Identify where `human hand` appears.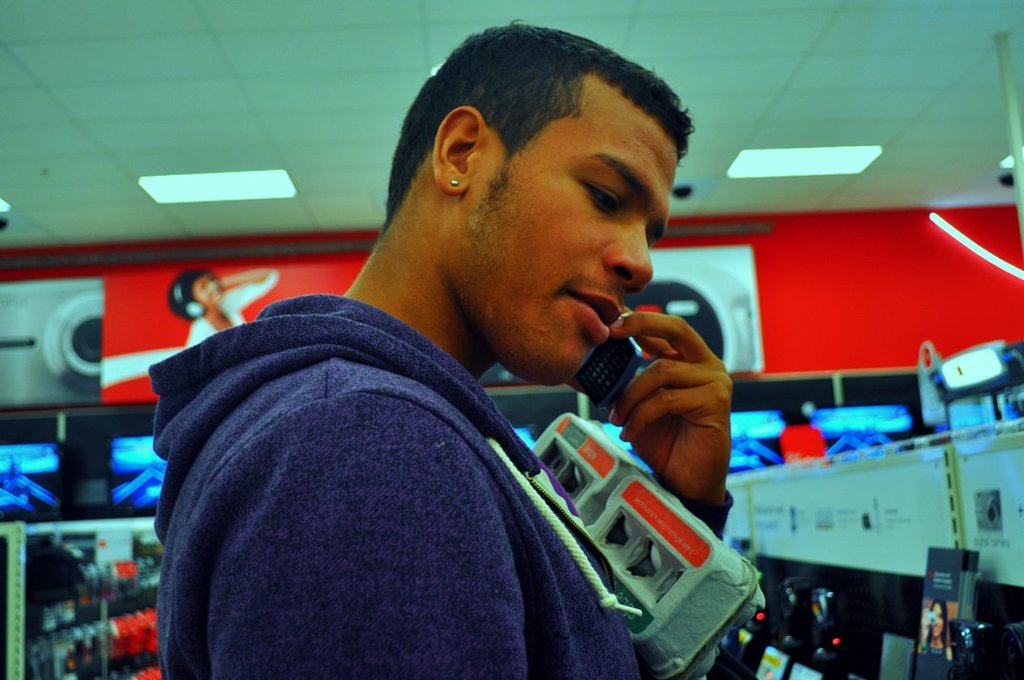
Appears at [610,310,739,506].
